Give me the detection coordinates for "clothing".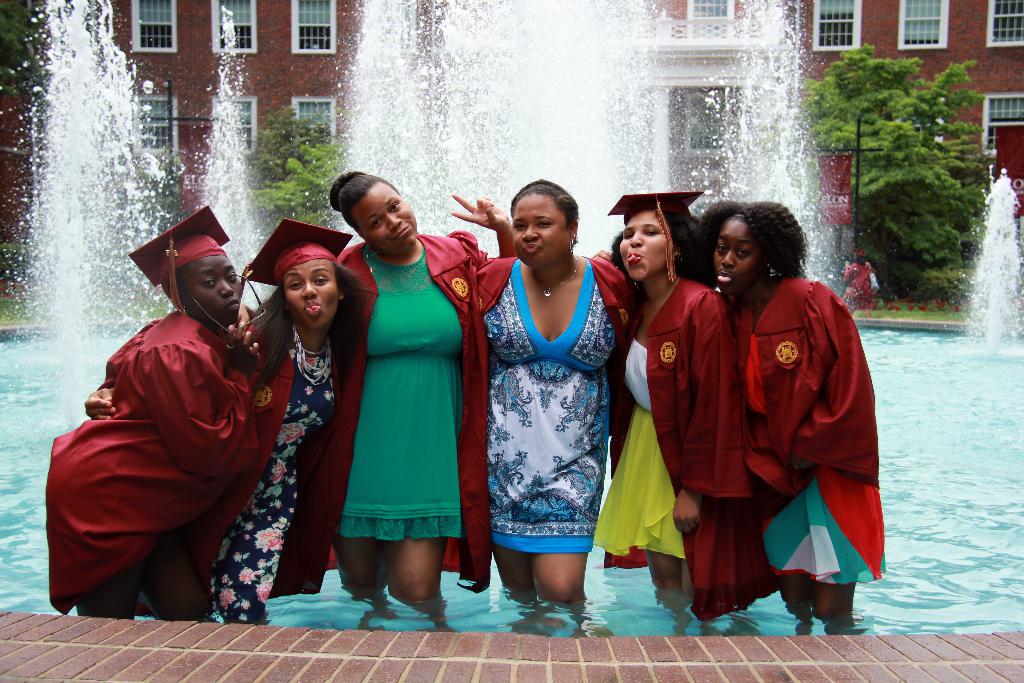
select_region(153, 298, 346, 624).
